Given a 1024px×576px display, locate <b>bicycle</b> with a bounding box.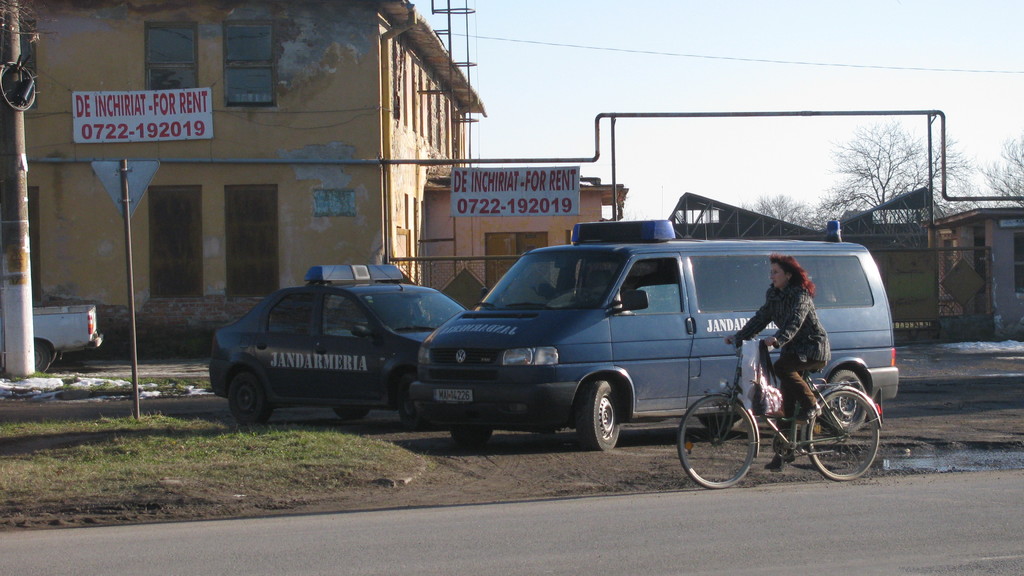
Located: [687,311,874,492].
